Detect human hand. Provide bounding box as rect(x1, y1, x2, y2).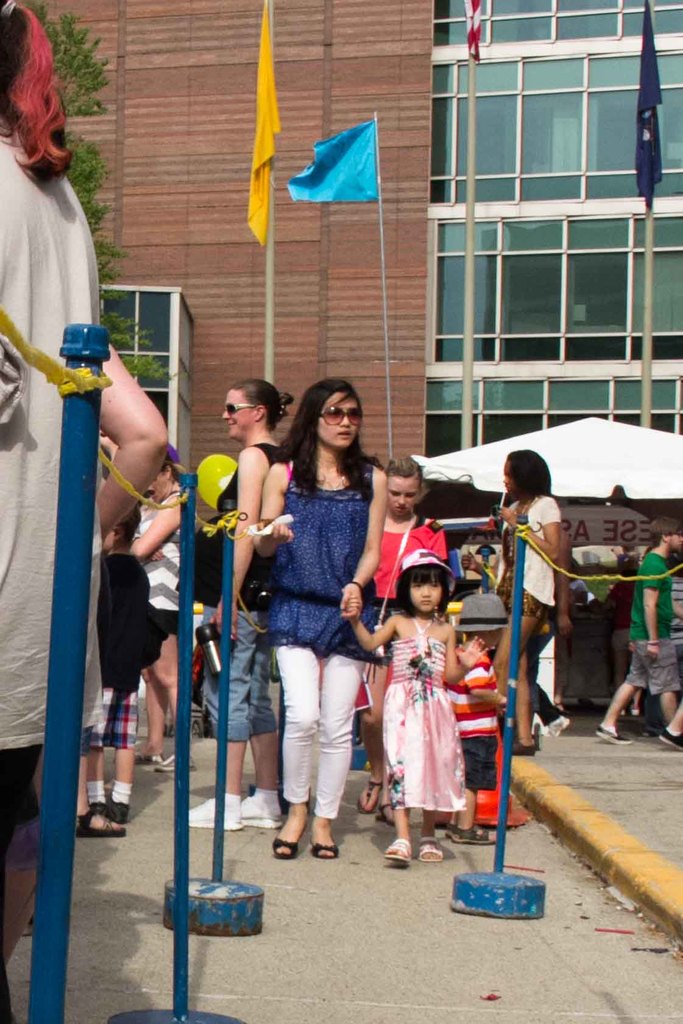
rect(346, 594, 361, 617).
